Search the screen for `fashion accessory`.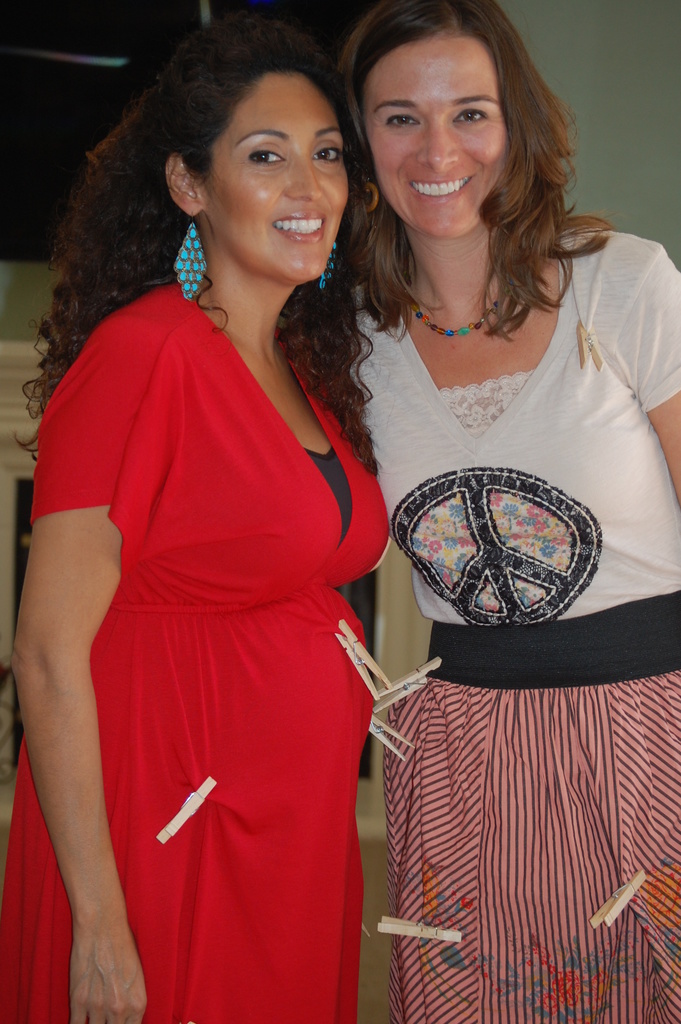
Found at bbox=(310, 266, 327, 297).
